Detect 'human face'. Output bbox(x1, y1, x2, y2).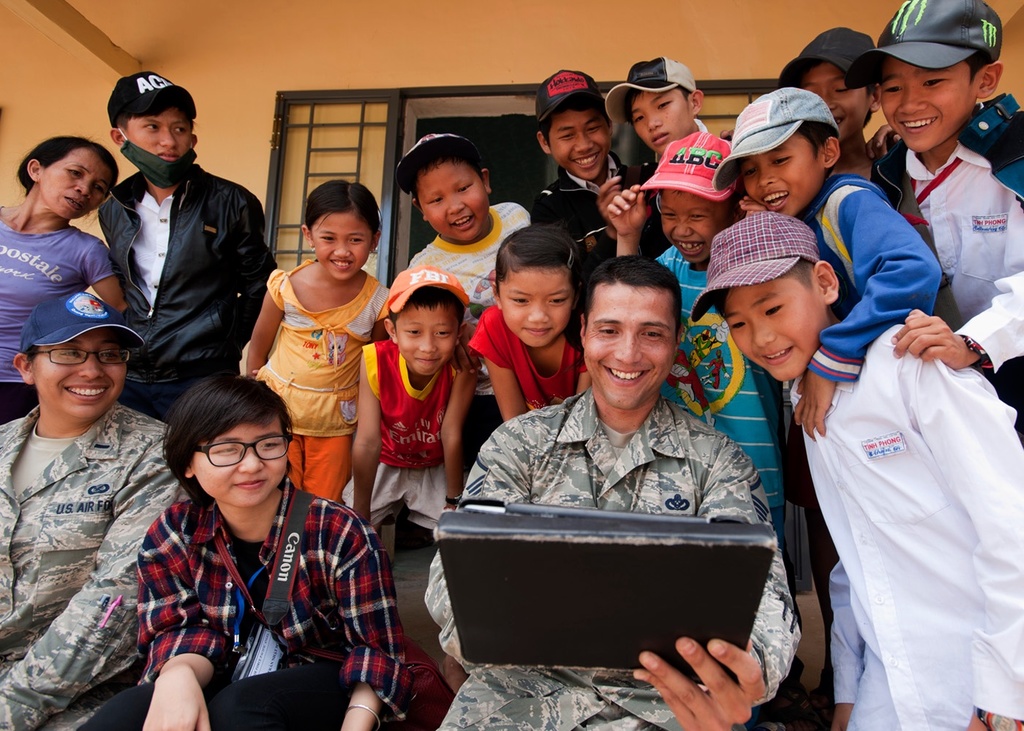
bbox(195, 418, 288, 504).
